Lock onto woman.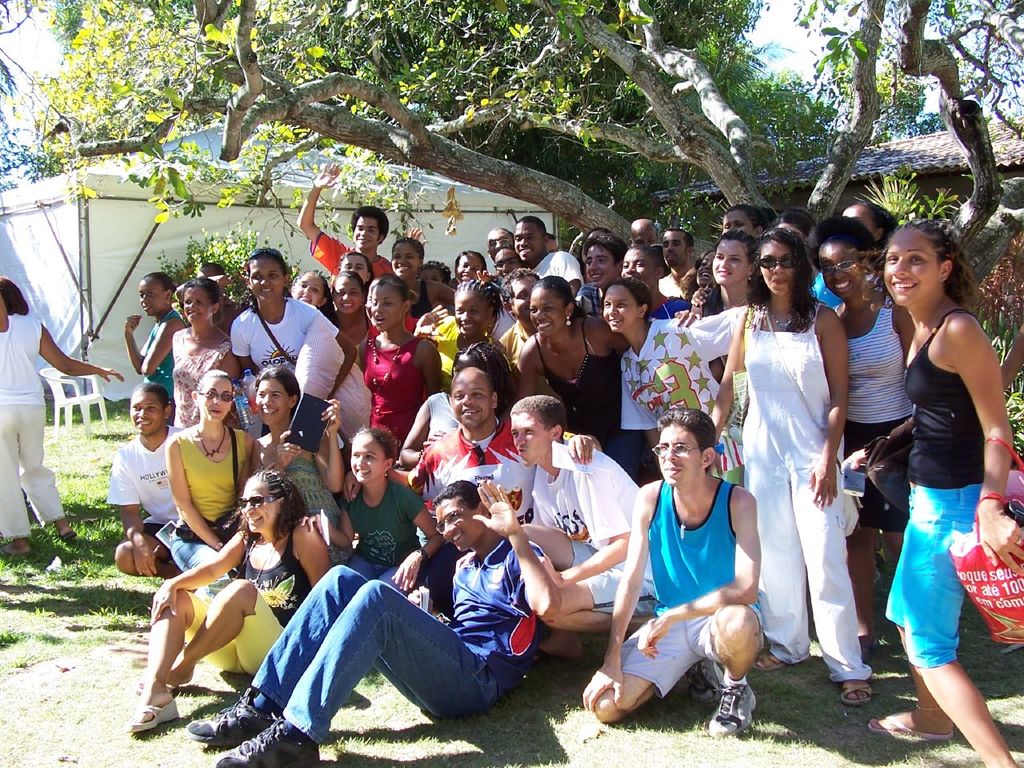
Locked: detection(850, 211, 1023, 767).
